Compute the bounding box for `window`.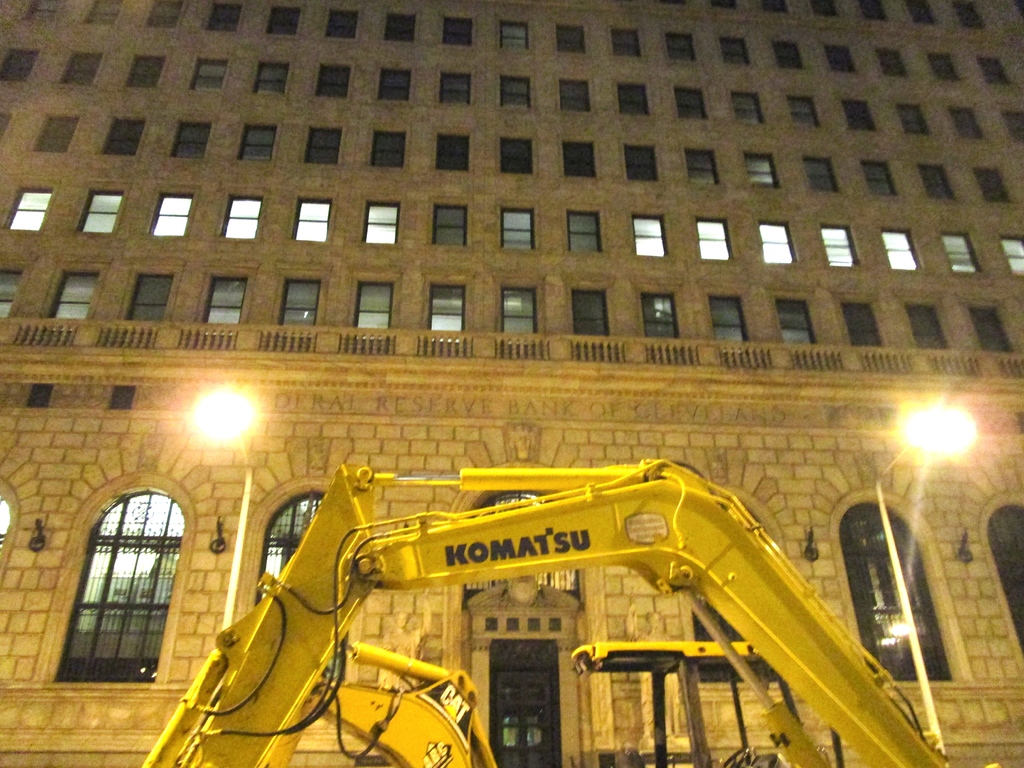
[77, 193, 124, 230].
